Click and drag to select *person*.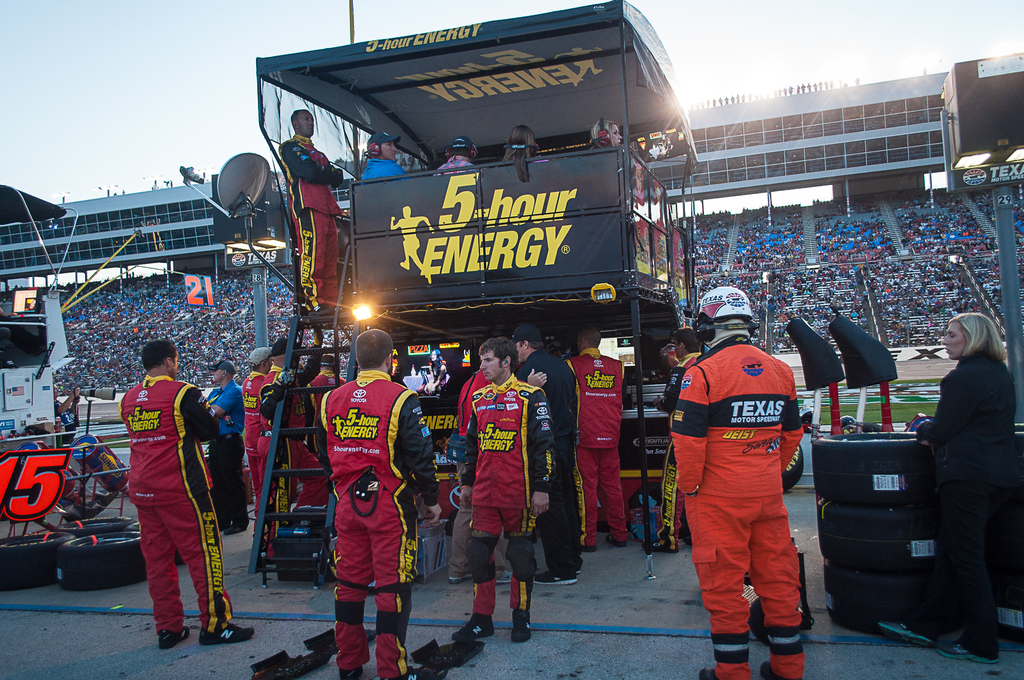
Selection: 312, 322, 444, 679.
